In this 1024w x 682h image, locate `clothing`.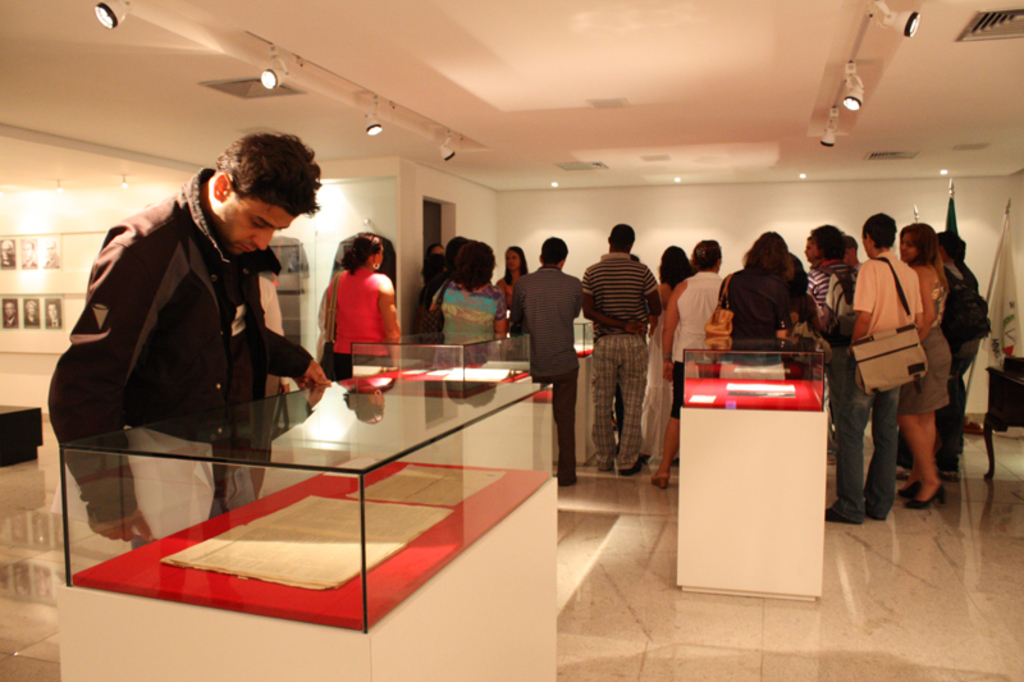
Bounding box: <bbox>497, 274, 512, 308</bbox>.
